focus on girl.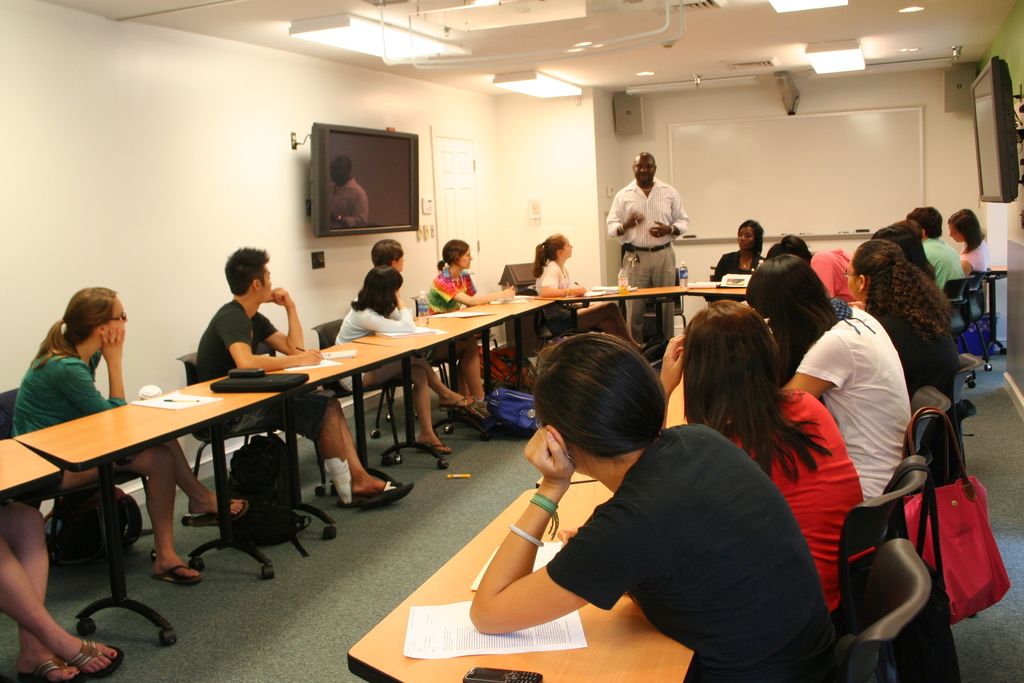
Focused at x1=705, y1=216, x2=771, y2=298.
